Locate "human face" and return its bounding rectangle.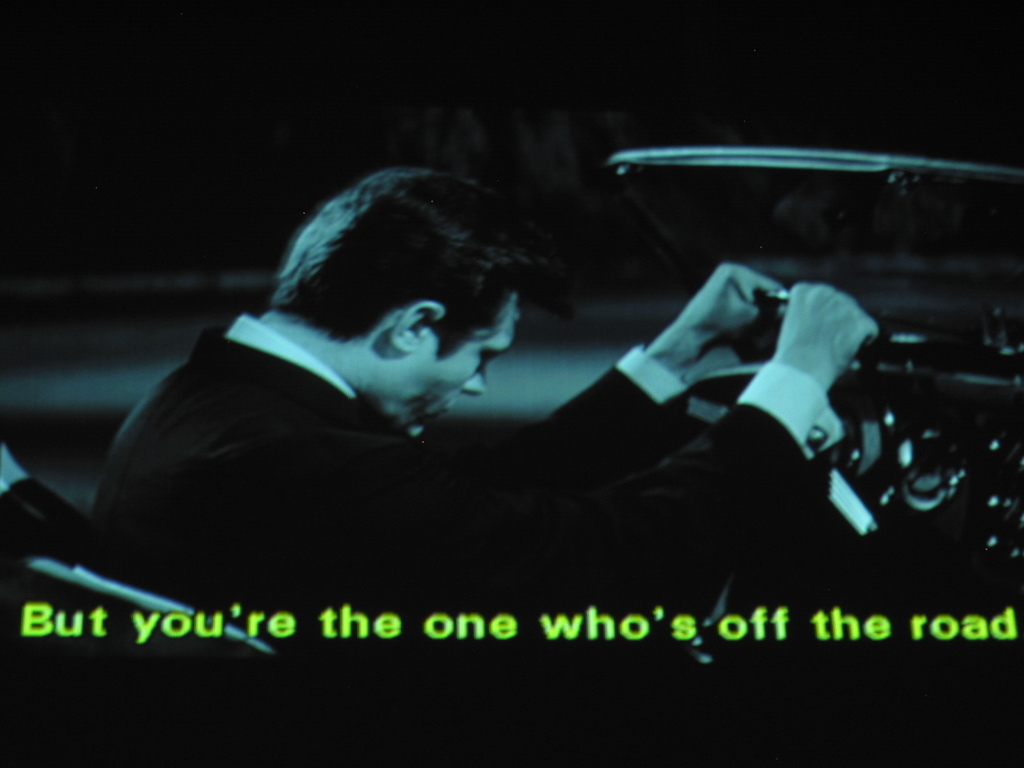
368:305:523:441.
